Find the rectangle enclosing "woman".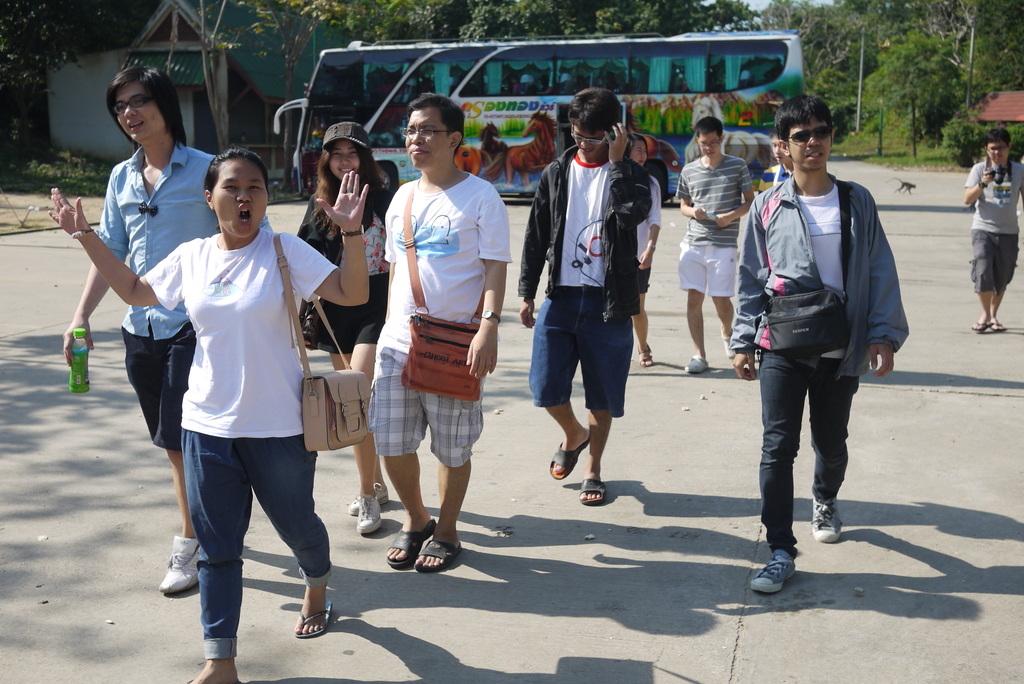
[x1=627, y1=126, x2=671, y2=355].
